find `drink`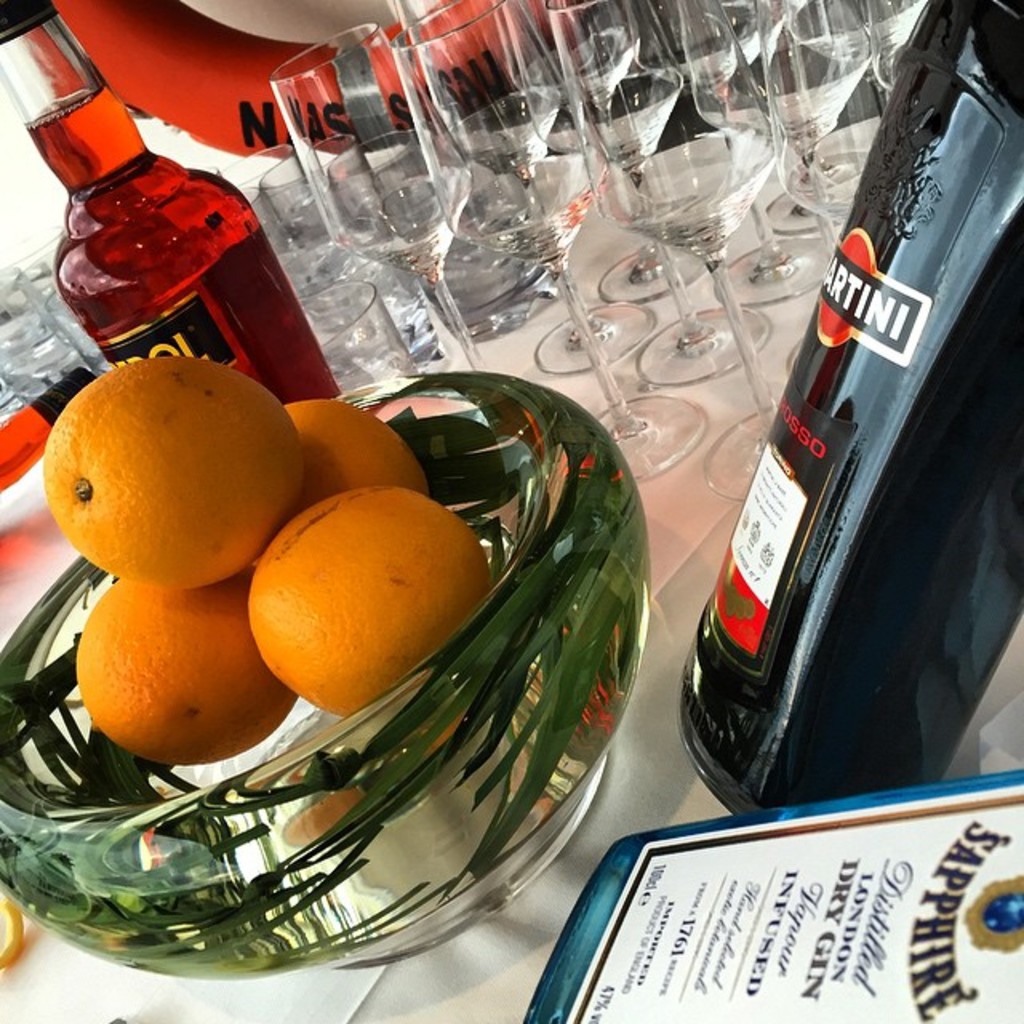
bbox=(747, 27, 1008, 886)
